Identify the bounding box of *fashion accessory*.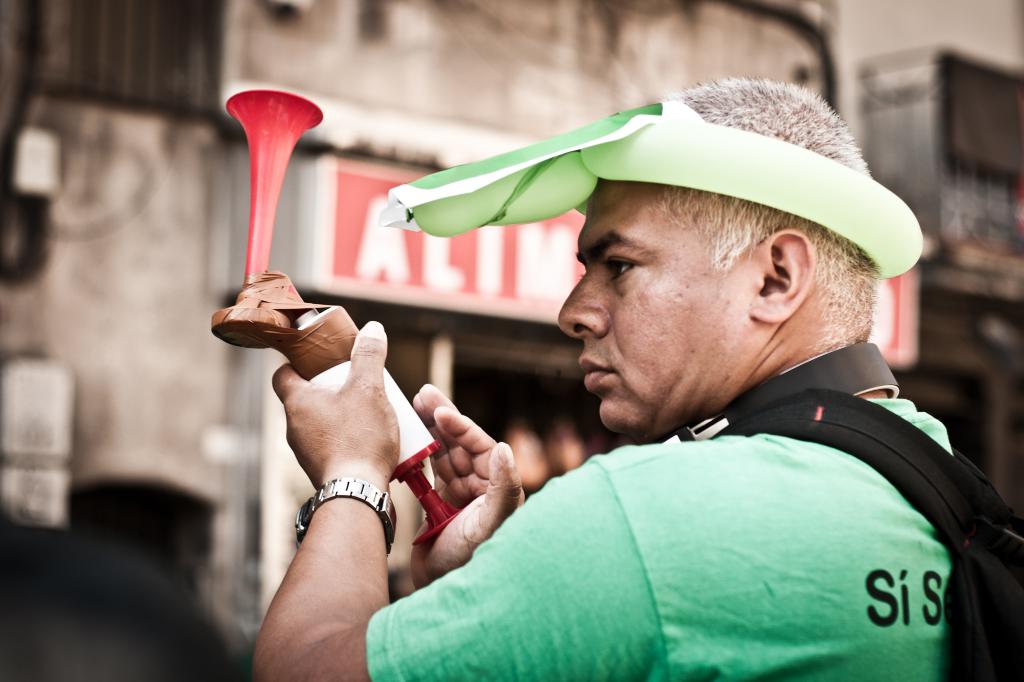
409,97,924,280.
